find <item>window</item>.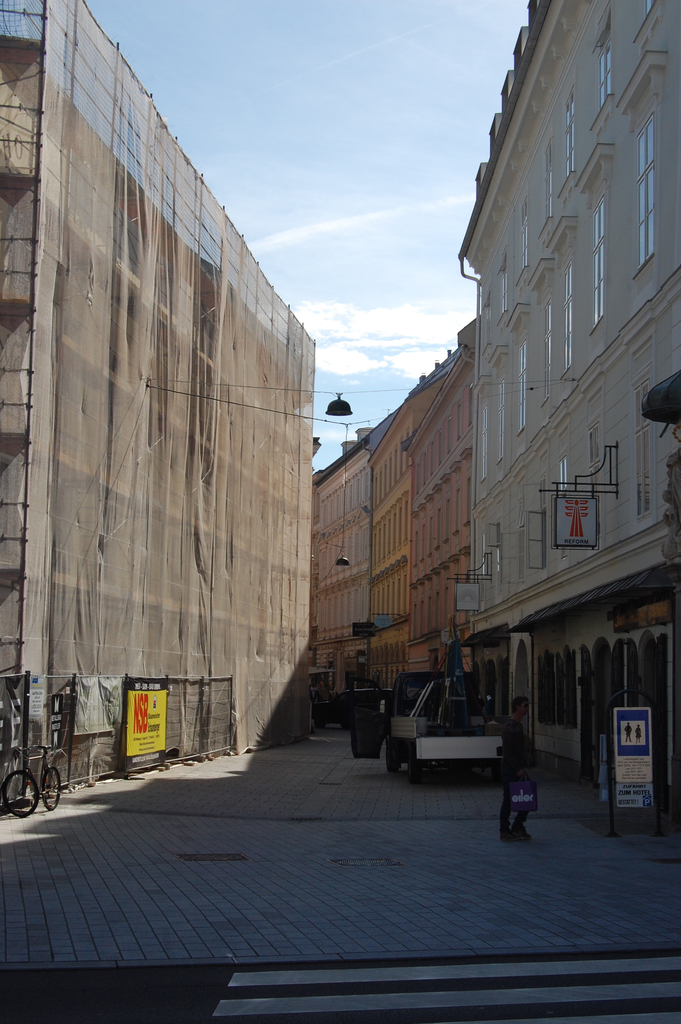
box(381, 522, 385, 557).
